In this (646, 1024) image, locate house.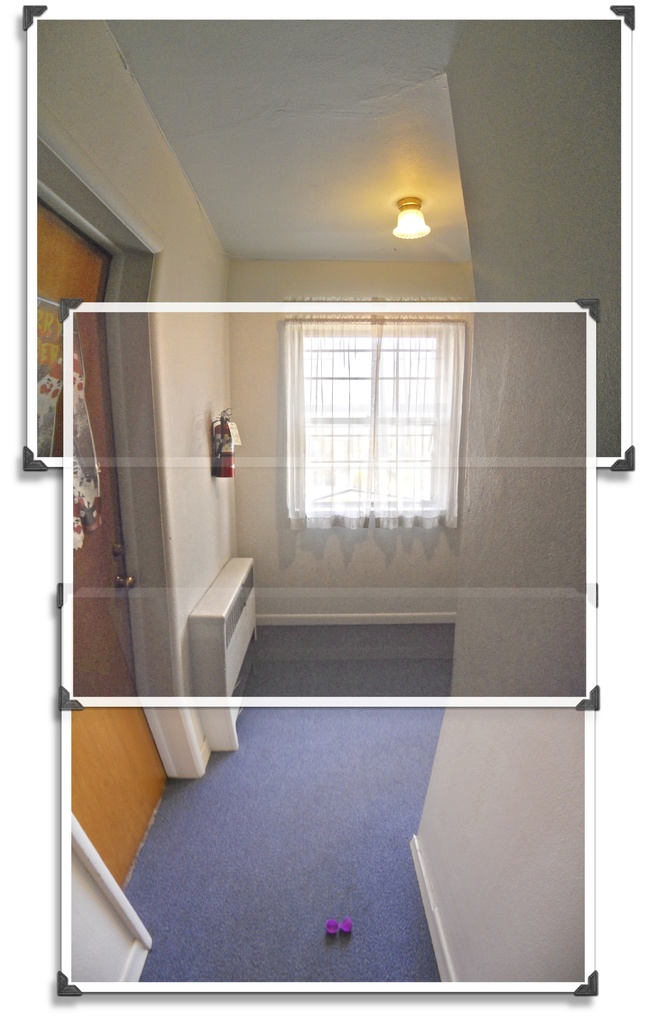
Bounding box: region(49, 25, 527, 996).
